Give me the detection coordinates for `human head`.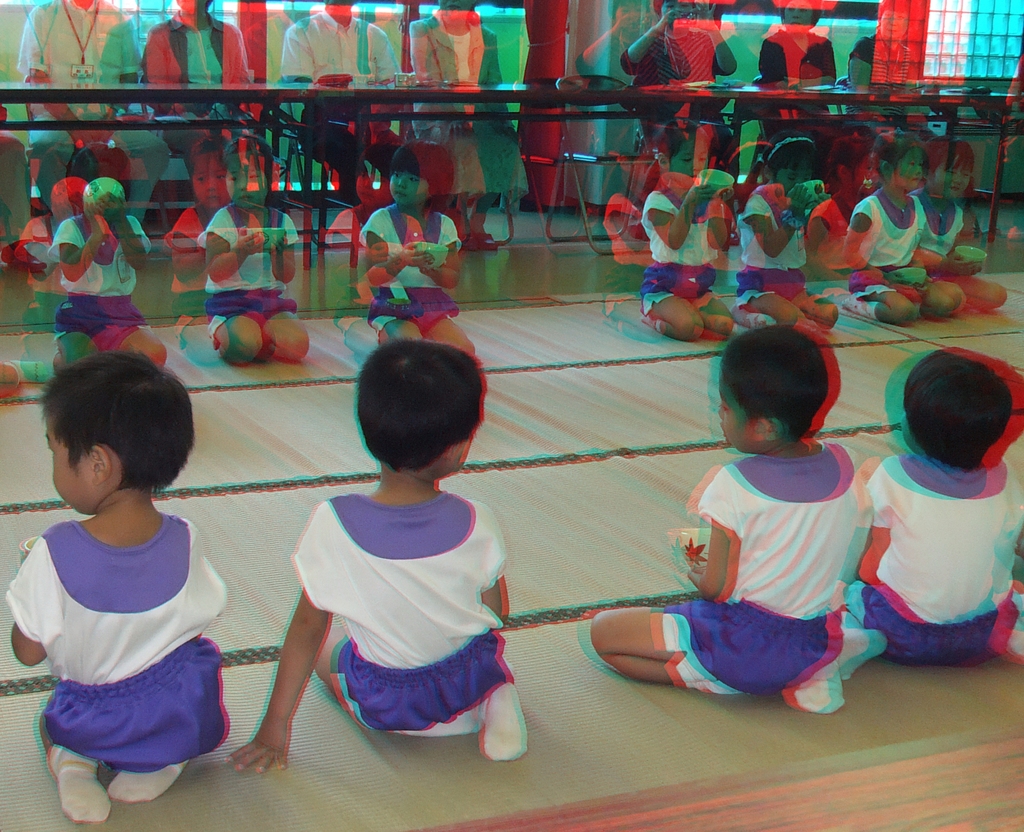
166, 0, 212, 14.
